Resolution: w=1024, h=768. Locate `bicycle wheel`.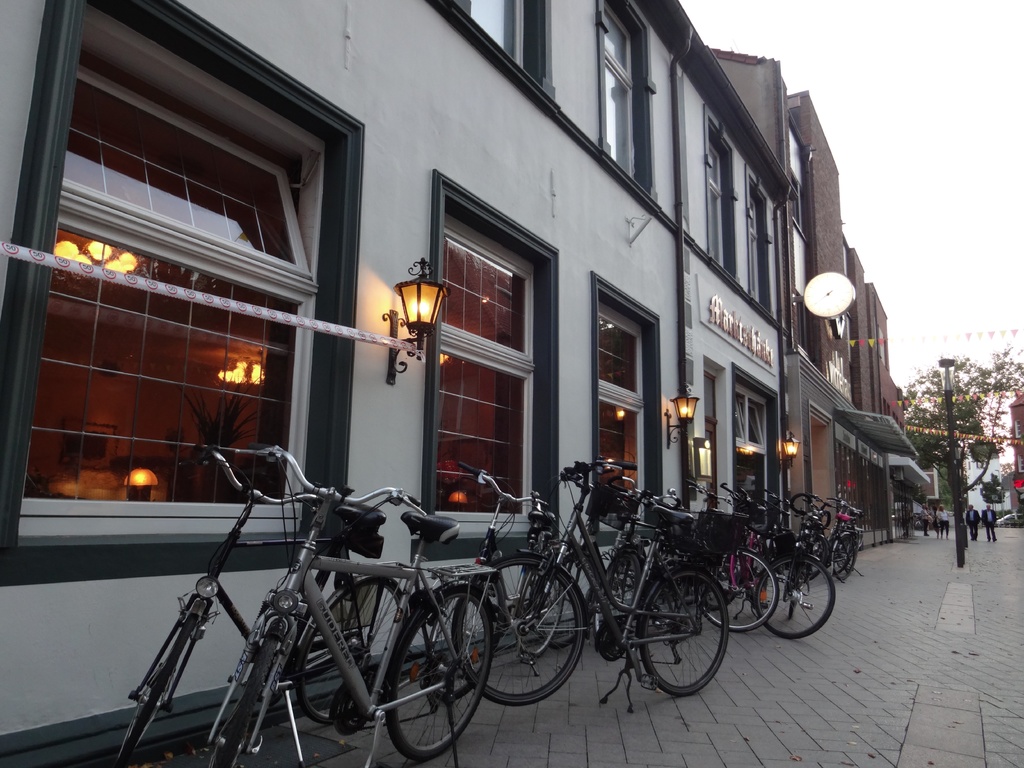
(697, 547, 779, 632).
